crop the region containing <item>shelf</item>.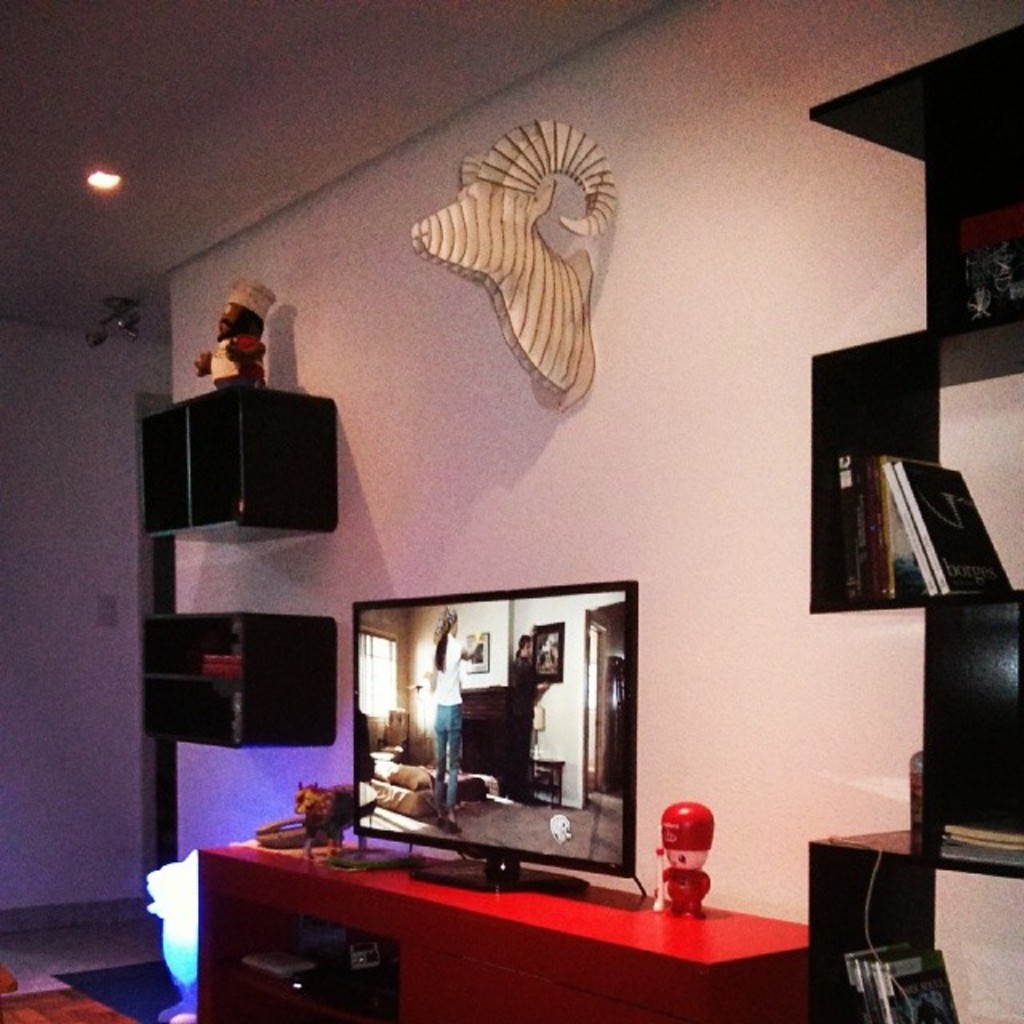
Crop region: (130, 397, 354, 546).
